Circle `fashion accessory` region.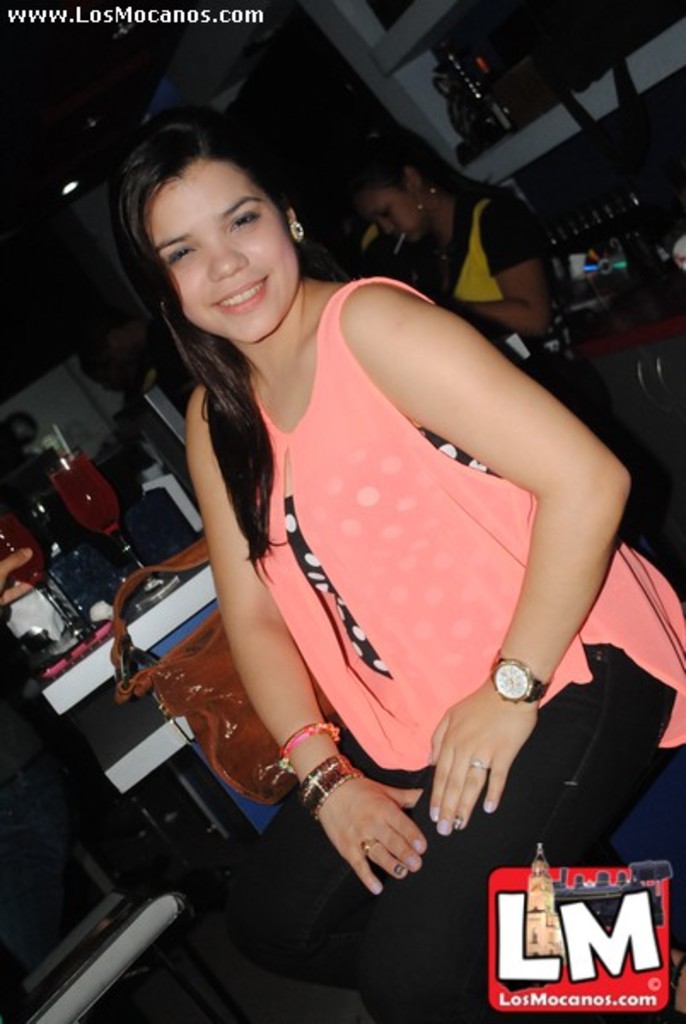
Region: left=358, top=840, right=382, bottom=858.
